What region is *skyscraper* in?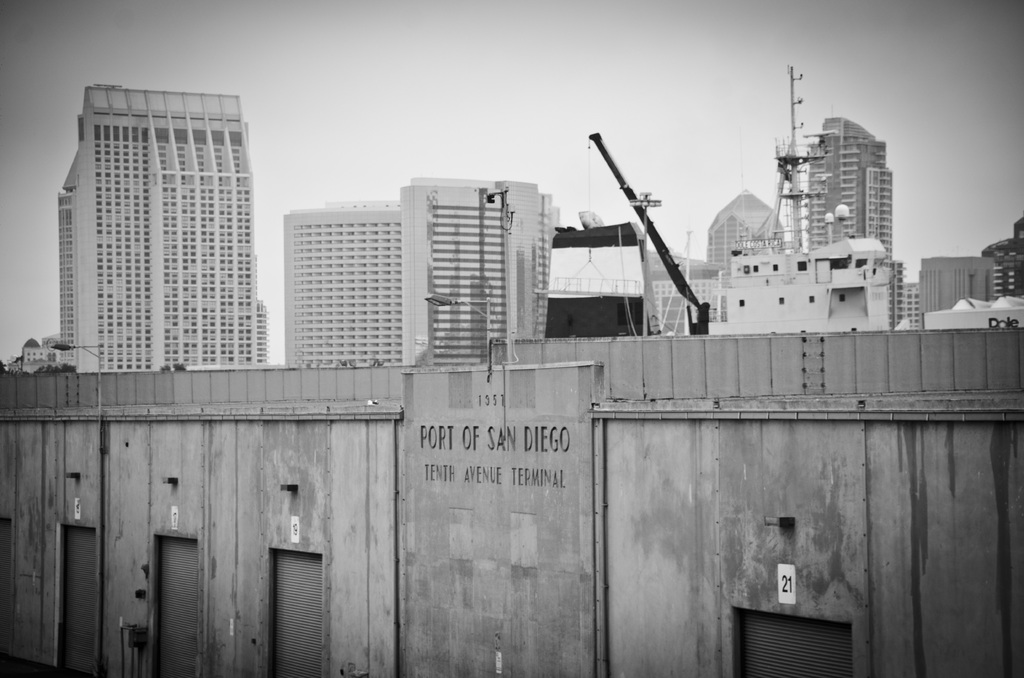
<bbox>285, 177, 563, 378</bbox>.
